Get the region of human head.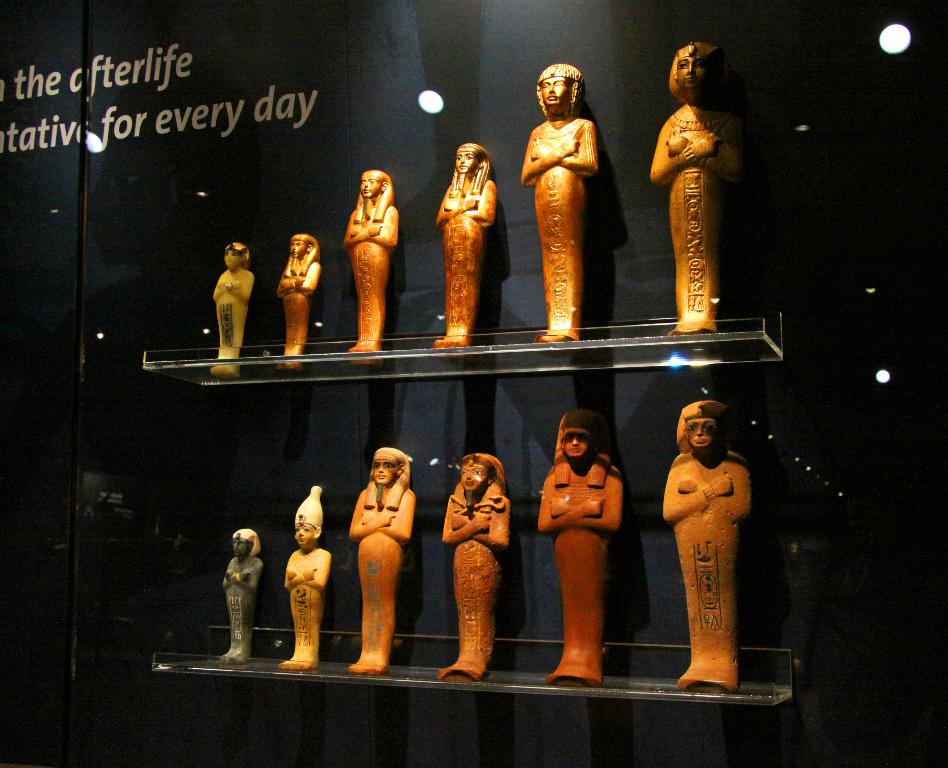
box(533, 60, 588, 119).
